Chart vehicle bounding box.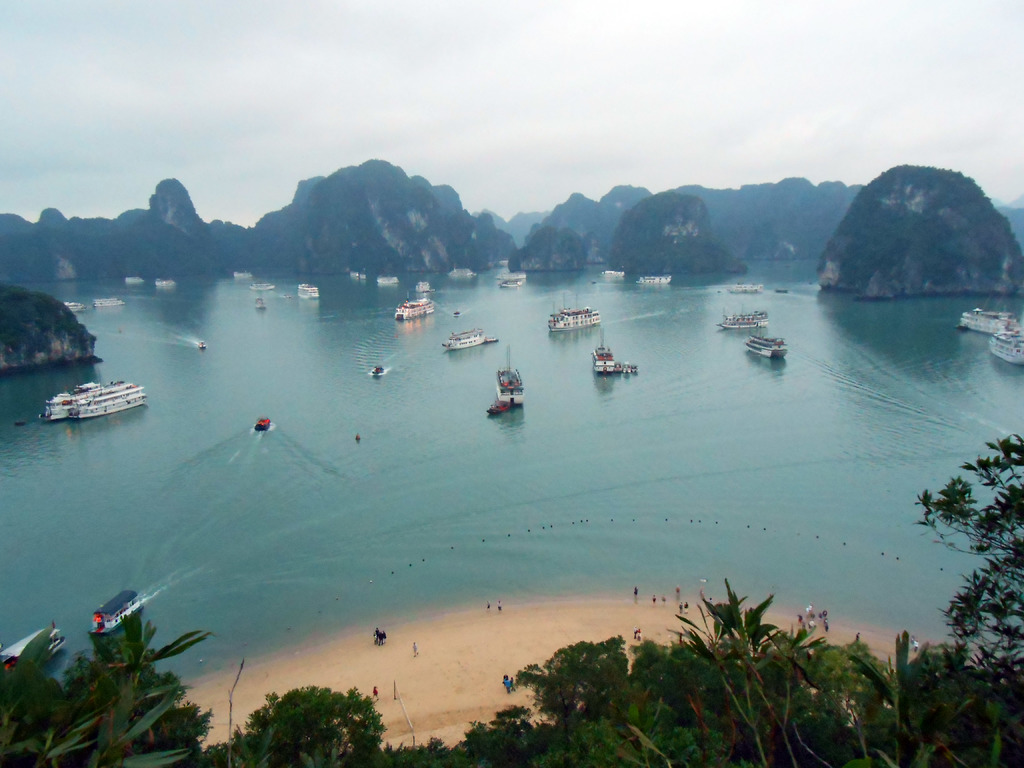
Charted: [296,282,317,292].
